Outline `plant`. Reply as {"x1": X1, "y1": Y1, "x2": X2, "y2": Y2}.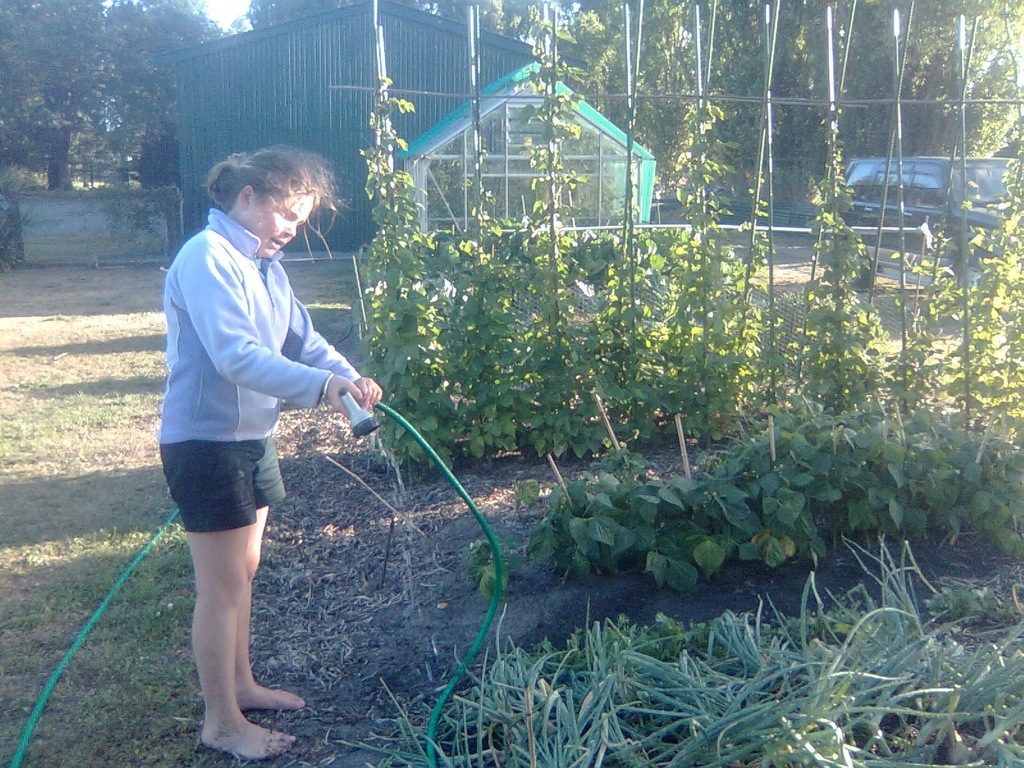
{"x1": 571, "y1": 0, "x2": 682, "y2": 444}.
